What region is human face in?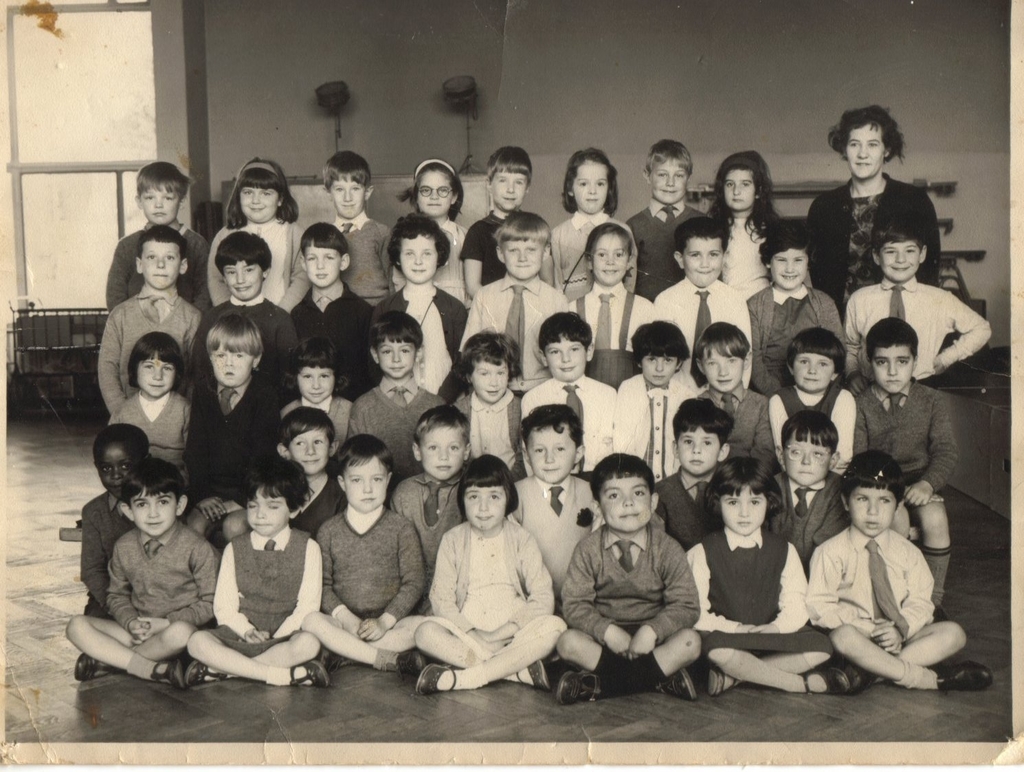
{"x1": 471, "y1": 362, "x2": 509, "y2": 401}.
